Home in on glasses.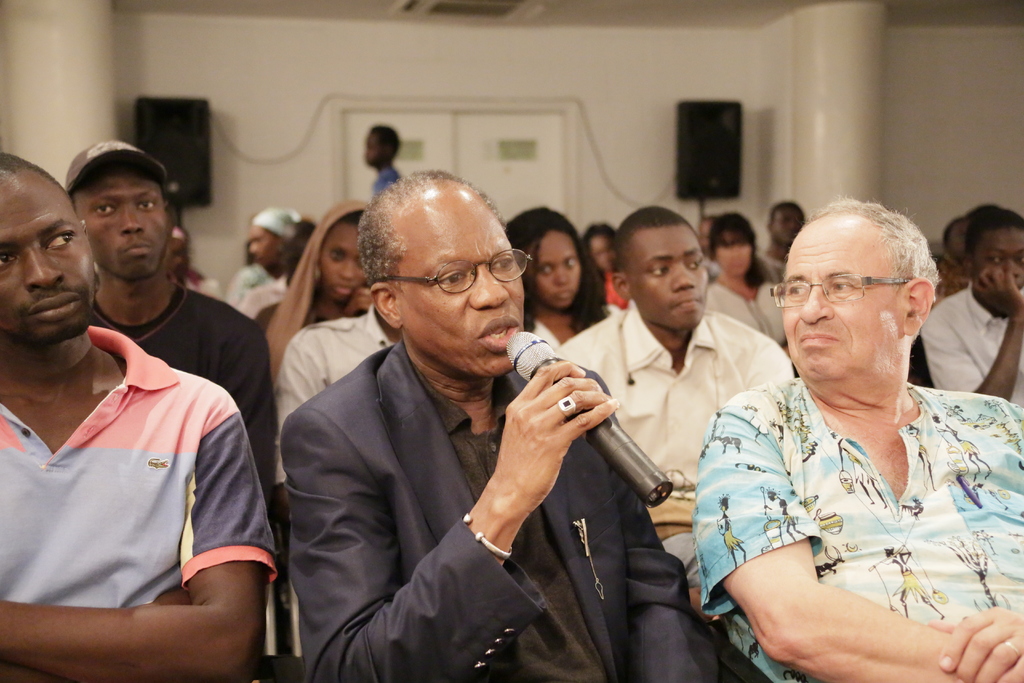
Homed in at 767, 273, 918, 309.
